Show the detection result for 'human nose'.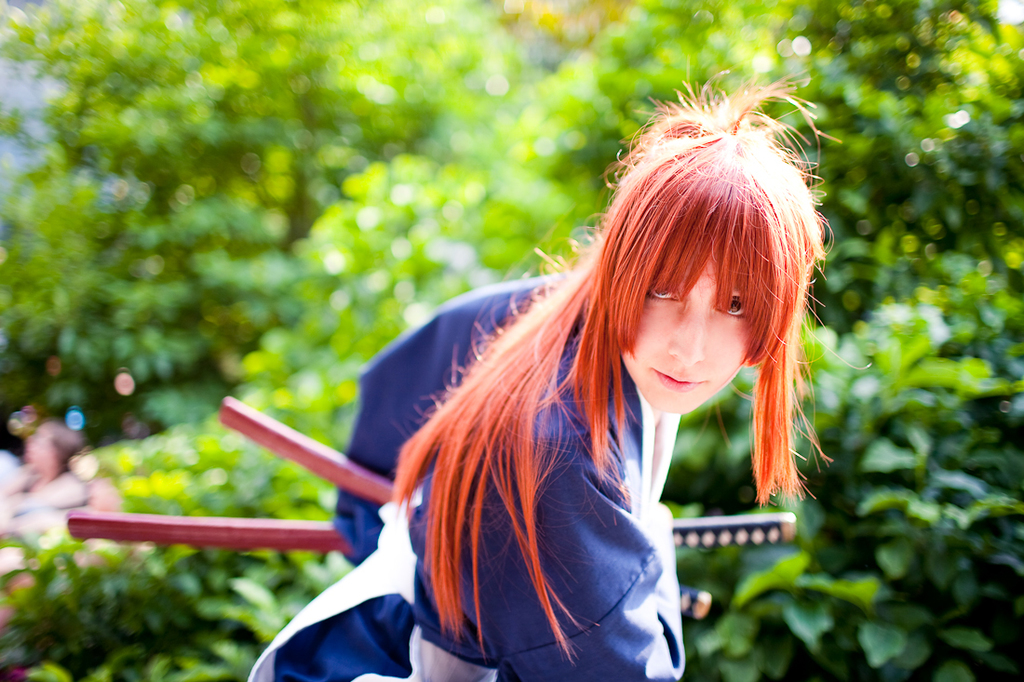
(667, 300, 704, 362).
